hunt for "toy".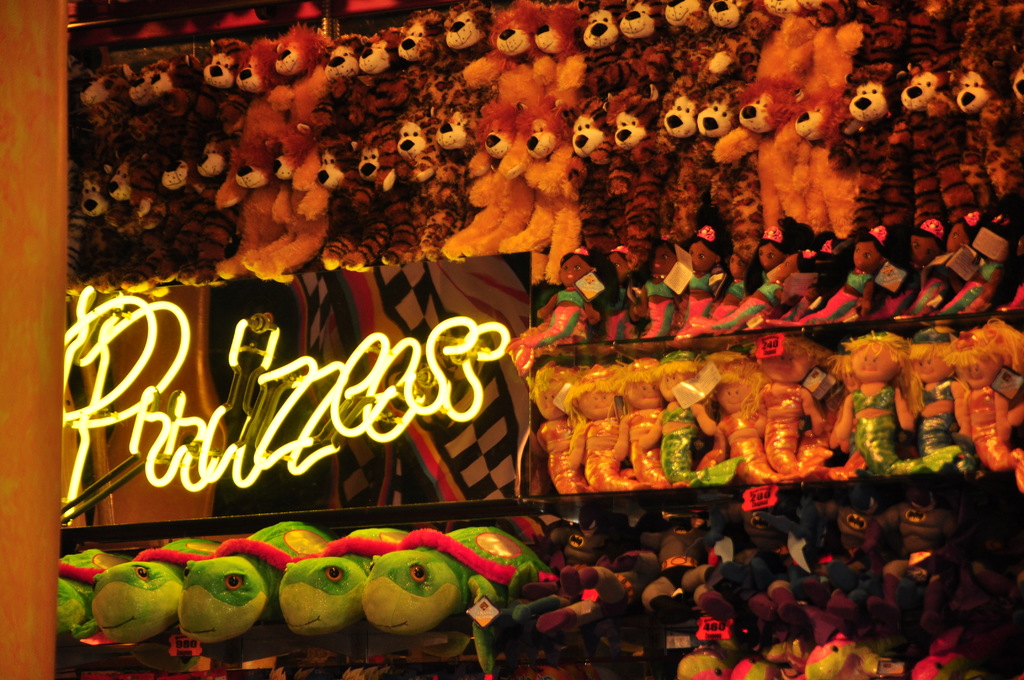
Hunted down at rect(689, 86, 735, 270).
